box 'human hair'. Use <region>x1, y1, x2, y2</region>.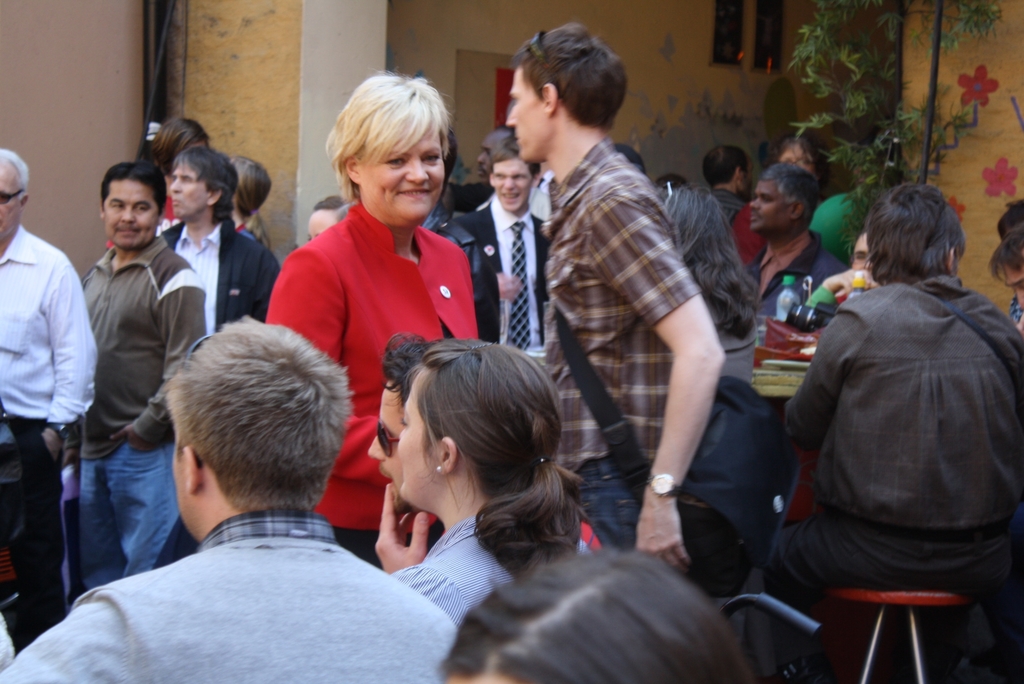
<region>149, 116, 210, 179</region>.
